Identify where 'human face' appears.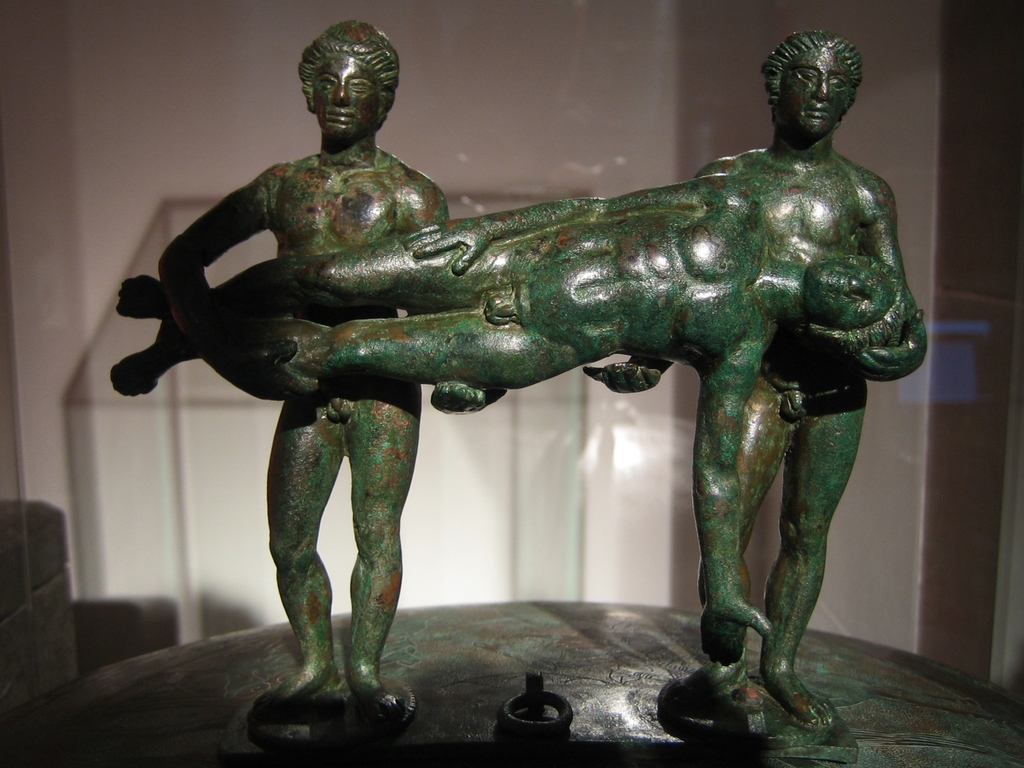
Appears at x1=781, y1=45, x2=852, y2=133.
